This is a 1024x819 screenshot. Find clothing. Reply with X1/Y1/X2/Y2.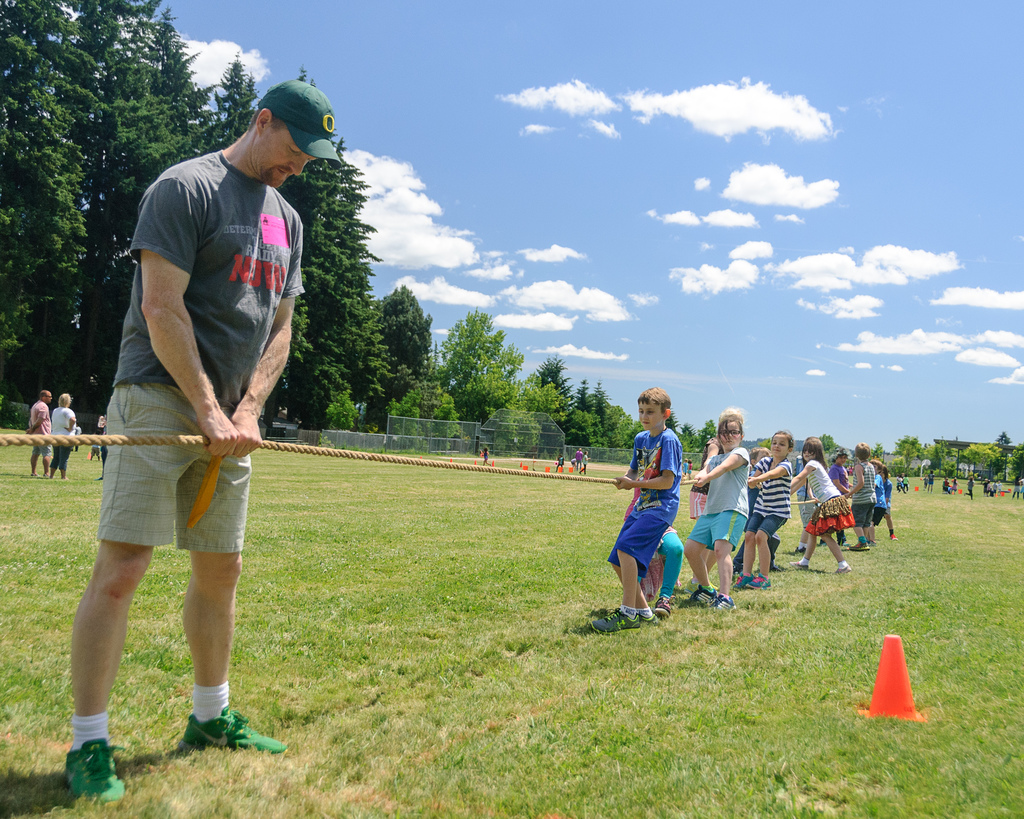
578/455/590/473.
